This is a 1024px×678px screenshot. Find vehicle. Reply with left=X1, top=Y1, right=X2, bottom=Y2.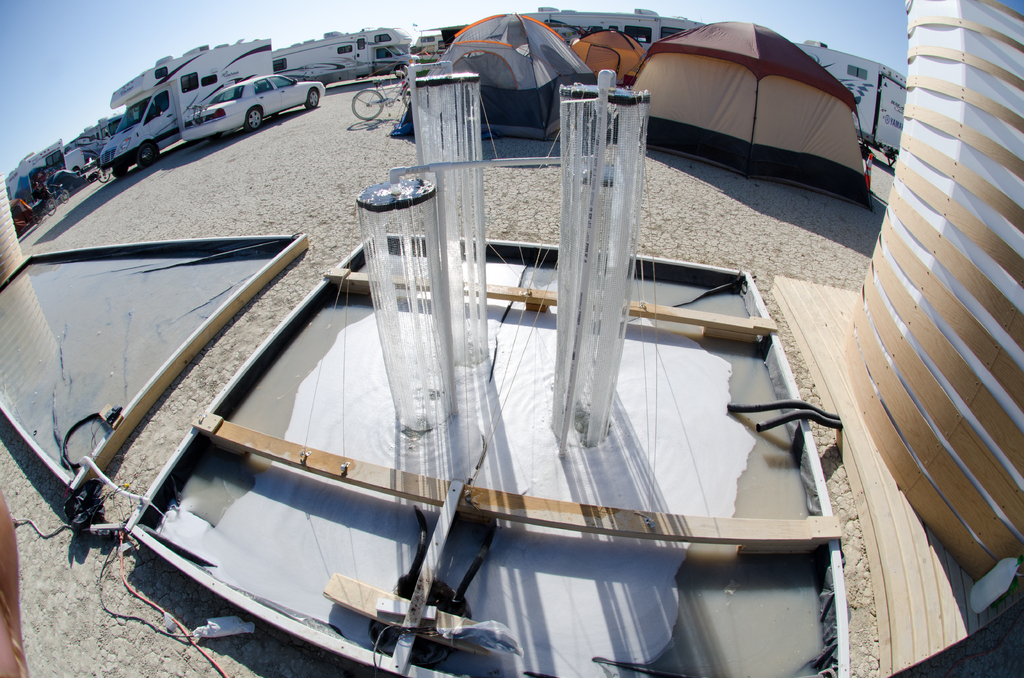
left=407, top=29, right=470, bottom=57.
